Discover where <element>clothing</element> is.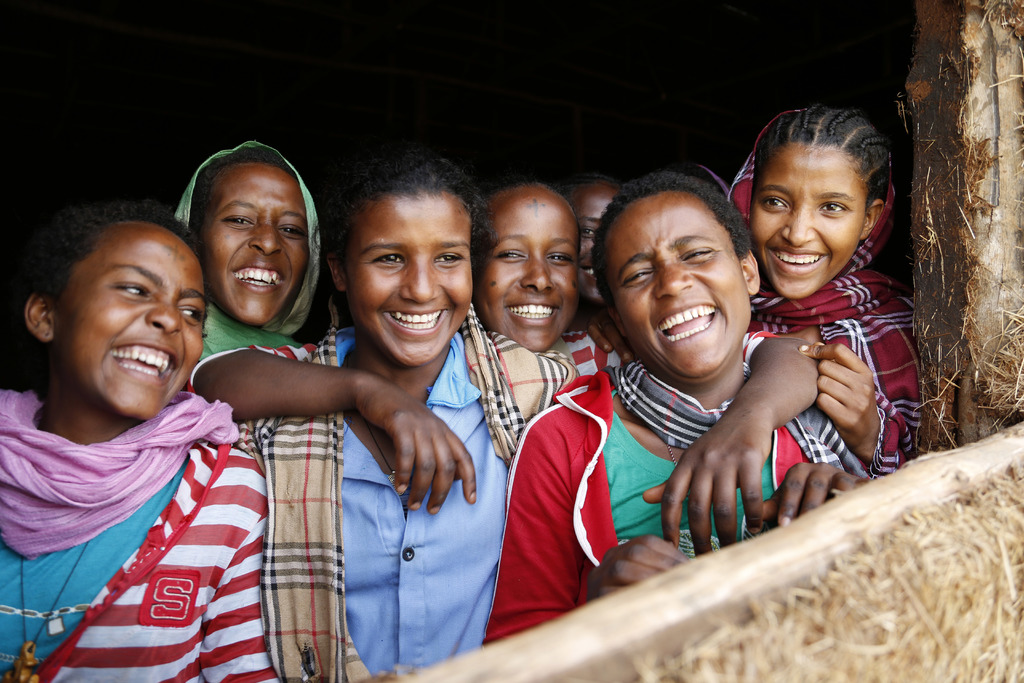
Discovered at pyautogui.locateOnScreen(0, 384, 291, 682).
